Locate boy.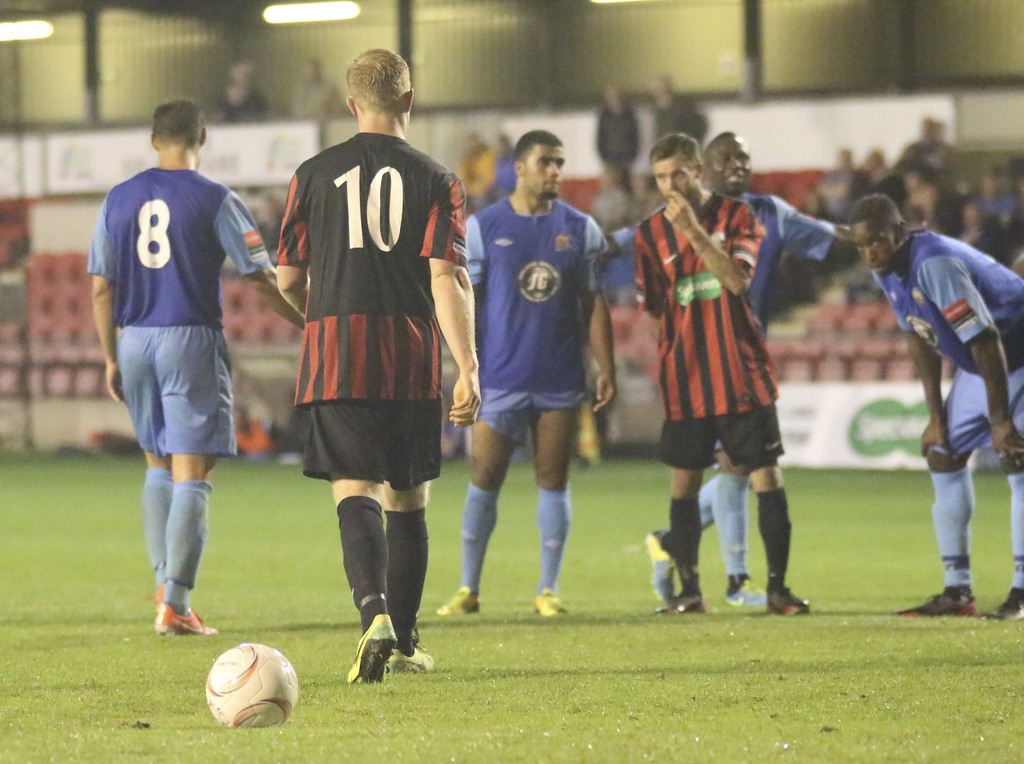
Bounding box: (434, 110, 628, 635).
